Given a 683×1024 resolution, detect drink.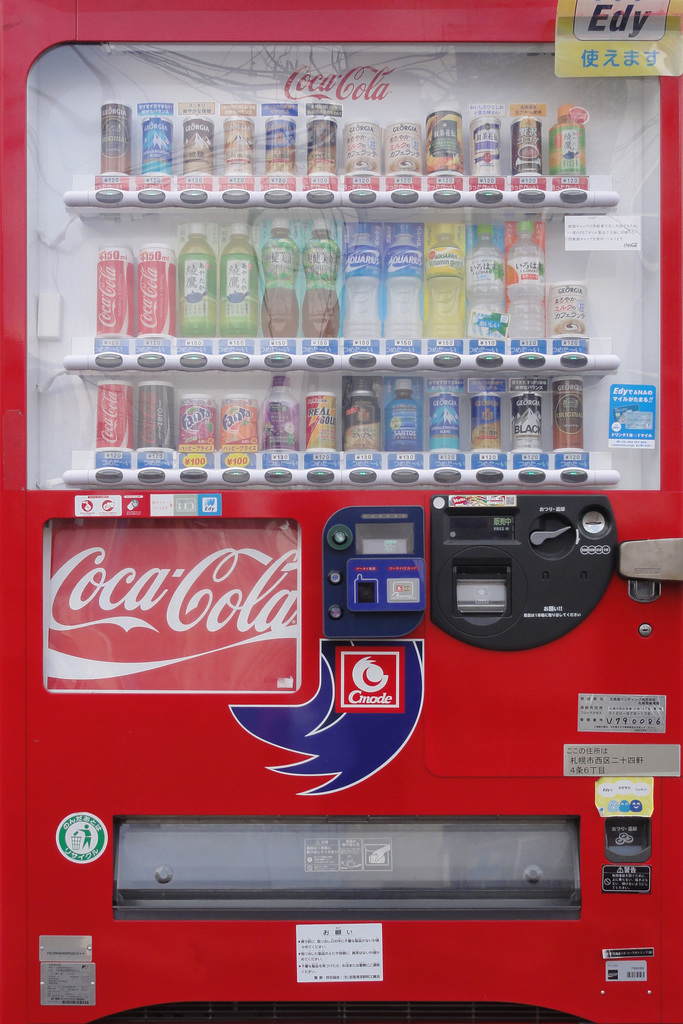
select_region(385, 222, 424, 338).
